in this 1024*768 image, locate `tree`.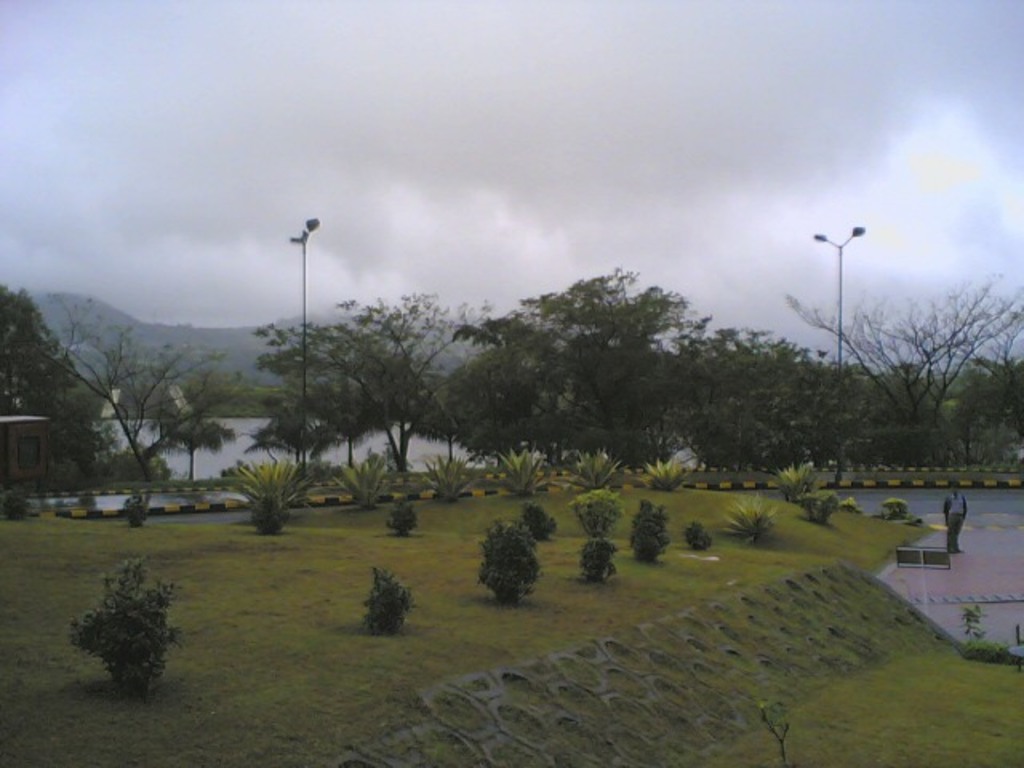
Bounding box: [left=467, top=266, right=664, bottom=462].
